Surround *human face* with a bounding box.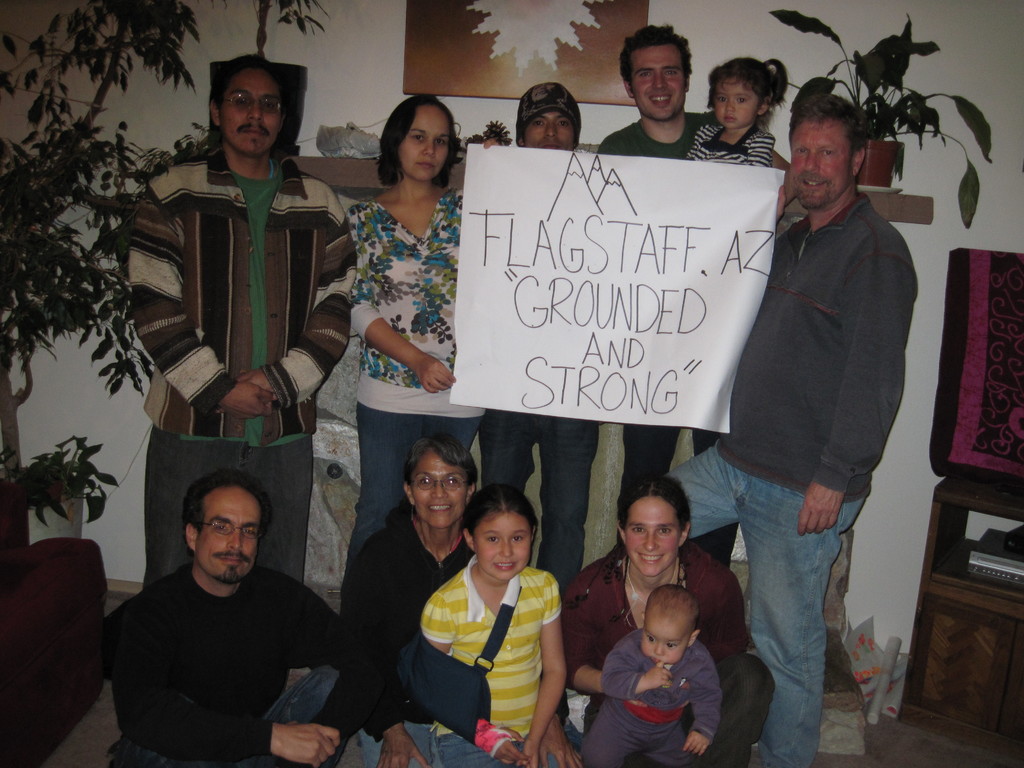
(x1=470, y1=507, x2=532, y2=582).
